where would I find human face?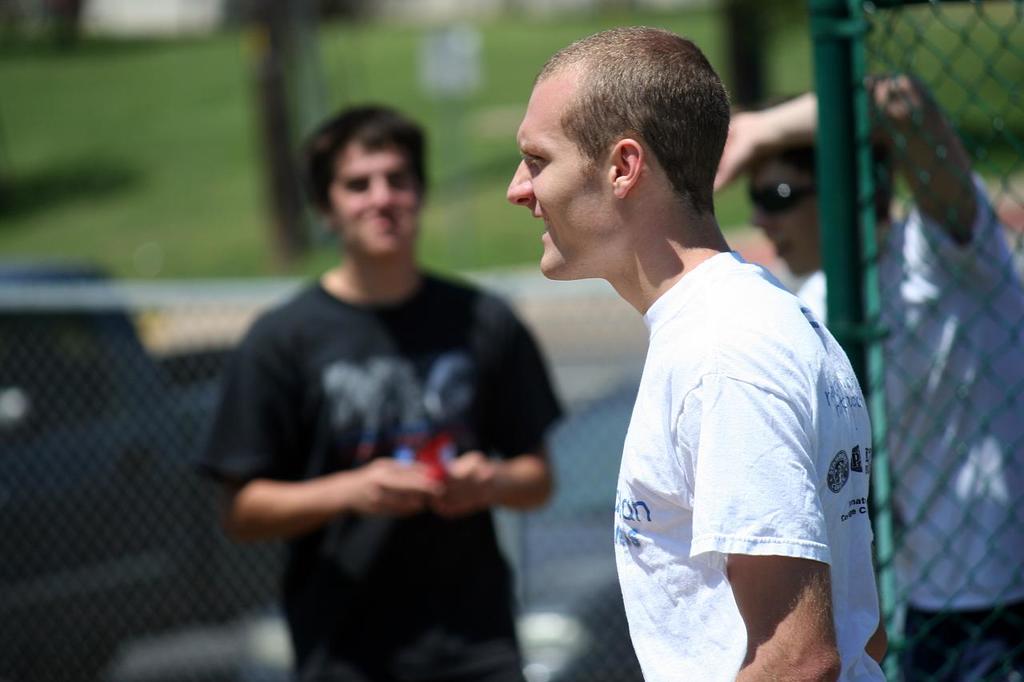
At detection(329, 135, 416, 253).
